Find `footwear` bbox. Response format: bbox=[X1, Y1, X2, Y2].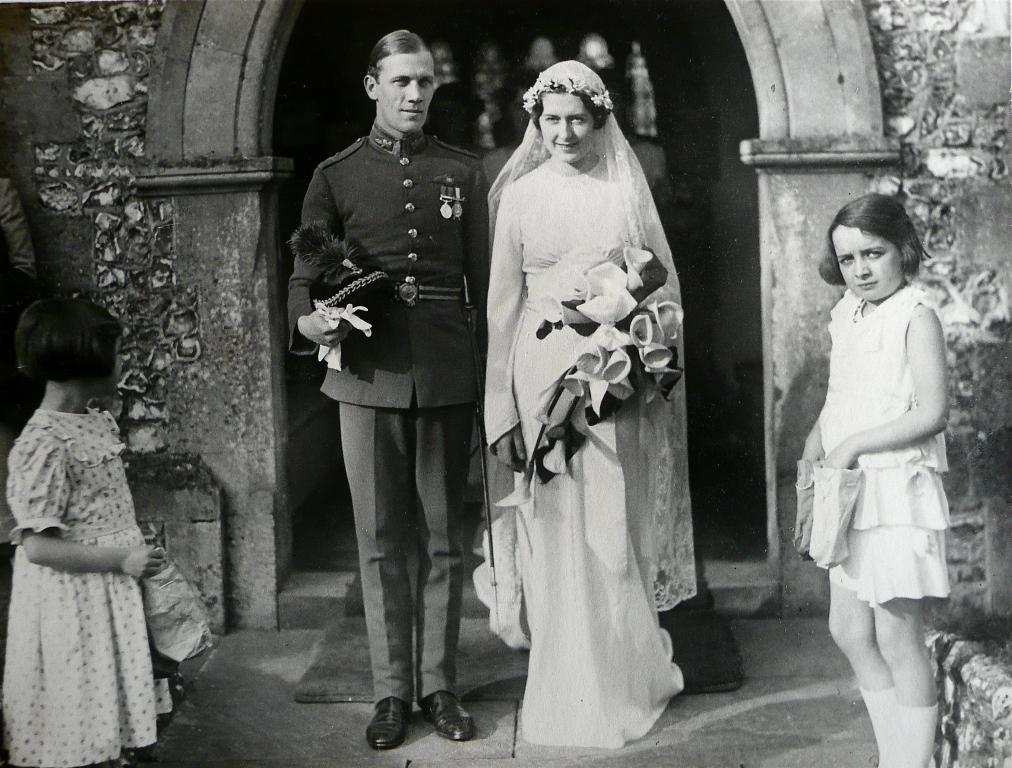
bbox=[368, 700, 405, 752].
